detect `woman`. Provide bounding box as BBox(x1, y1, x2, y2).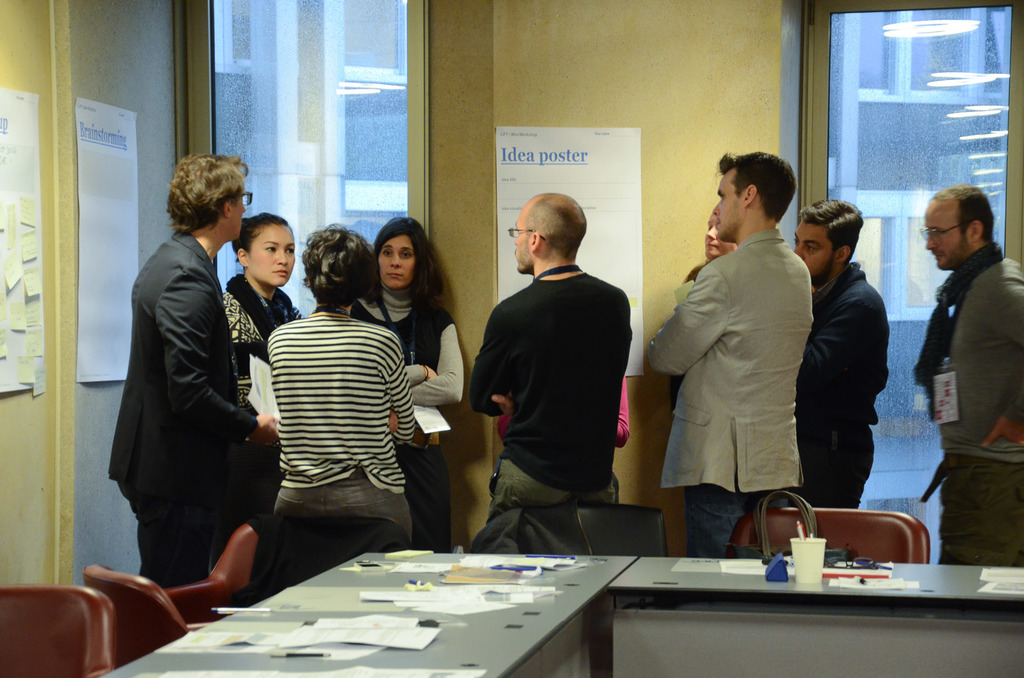
BBox(352, 223, 468, 552).
